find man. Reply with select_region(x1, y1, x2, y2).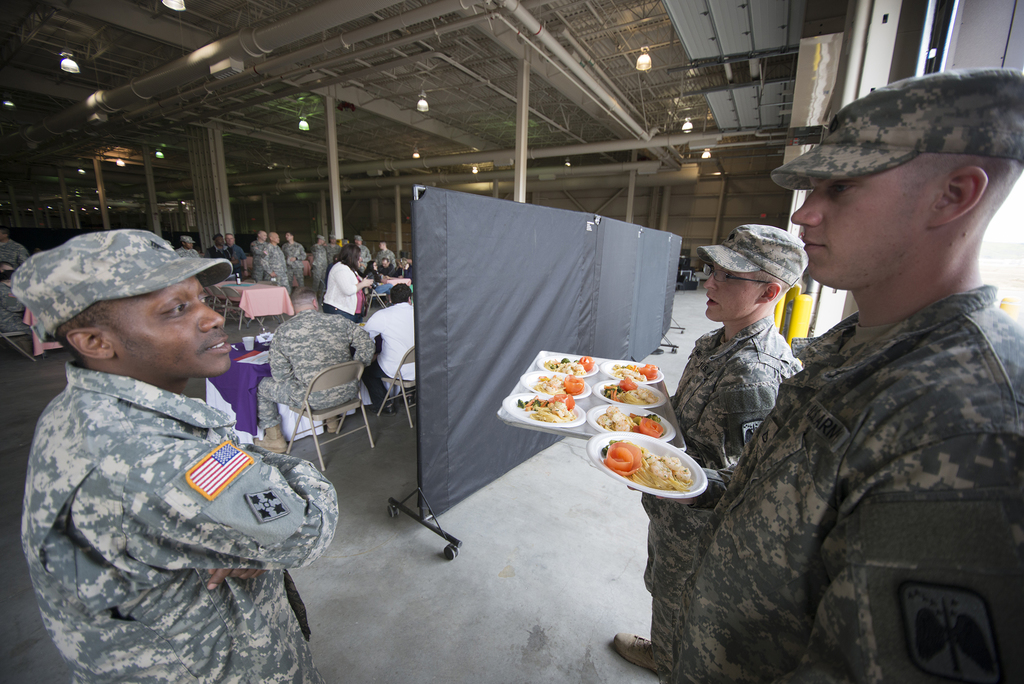
select_region(381, 253, 397, 277).
